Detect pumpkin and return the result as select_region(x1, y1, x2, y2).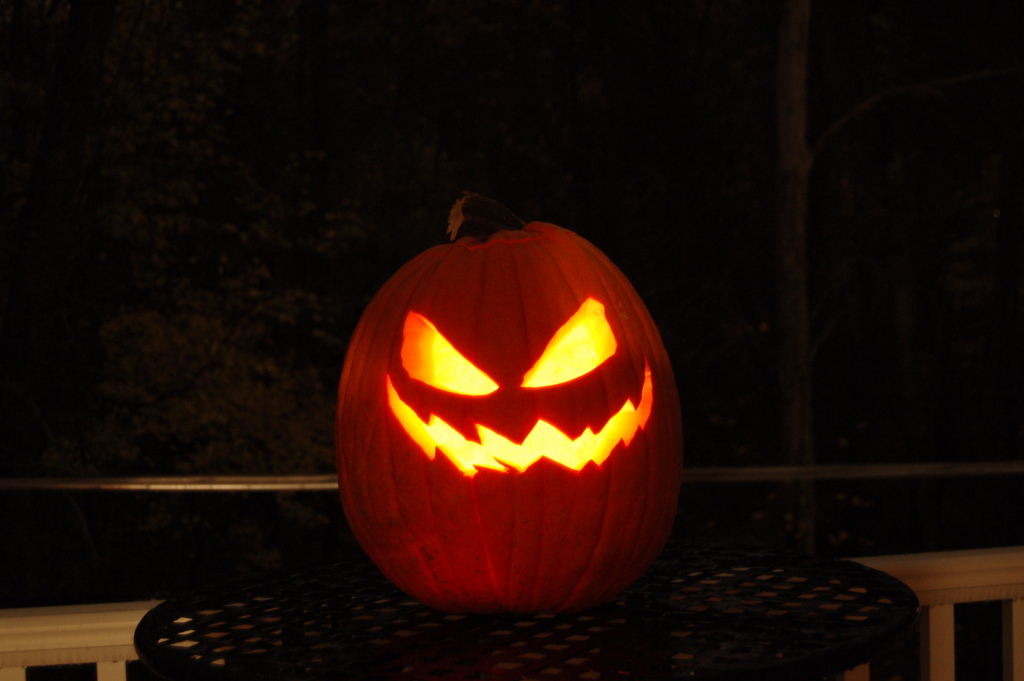
select_region(332, 192, 692, 609).
